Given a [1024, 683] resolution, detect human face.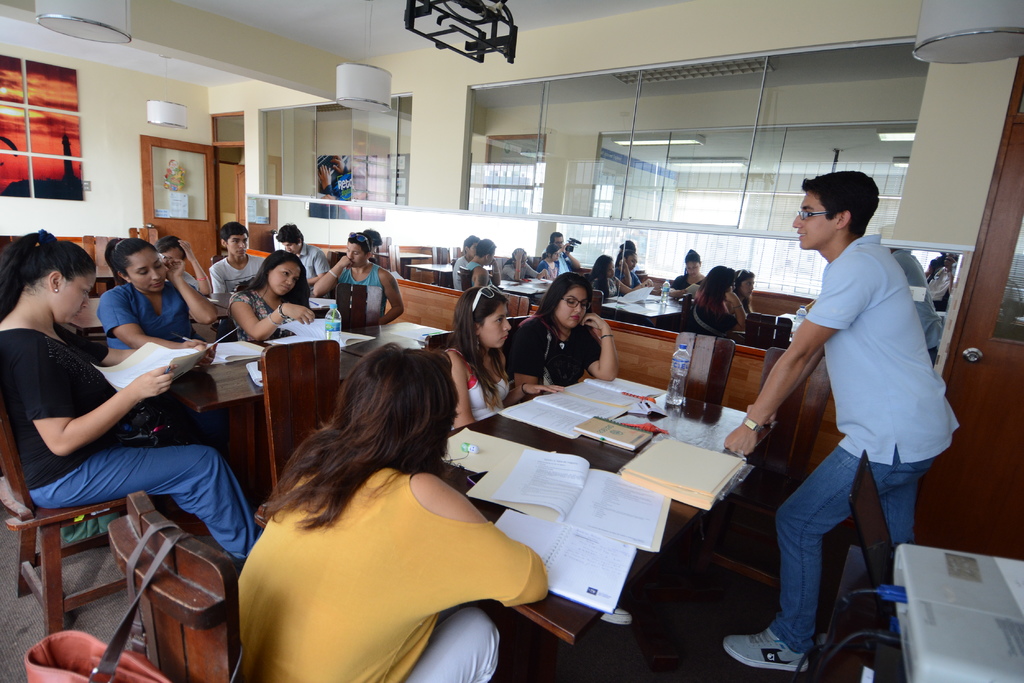
<region>744, 275, 753, 300</region>.
